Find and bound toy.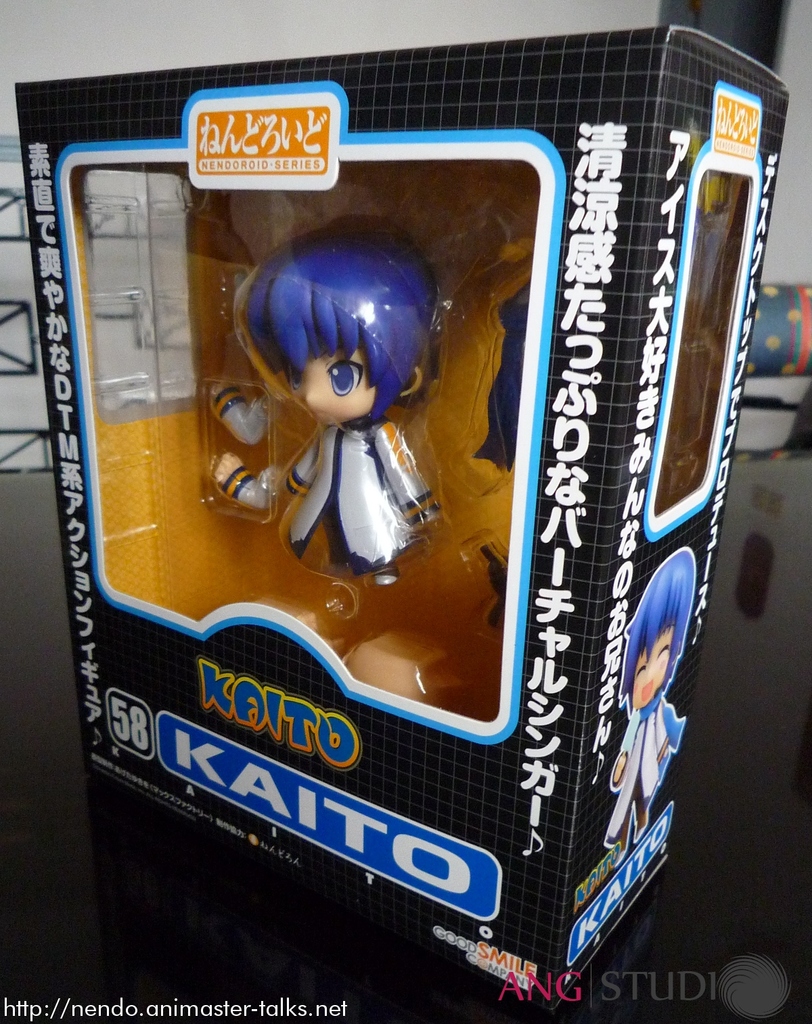
Bound: [x1=194, y1=210, x2=451, y2=589].
